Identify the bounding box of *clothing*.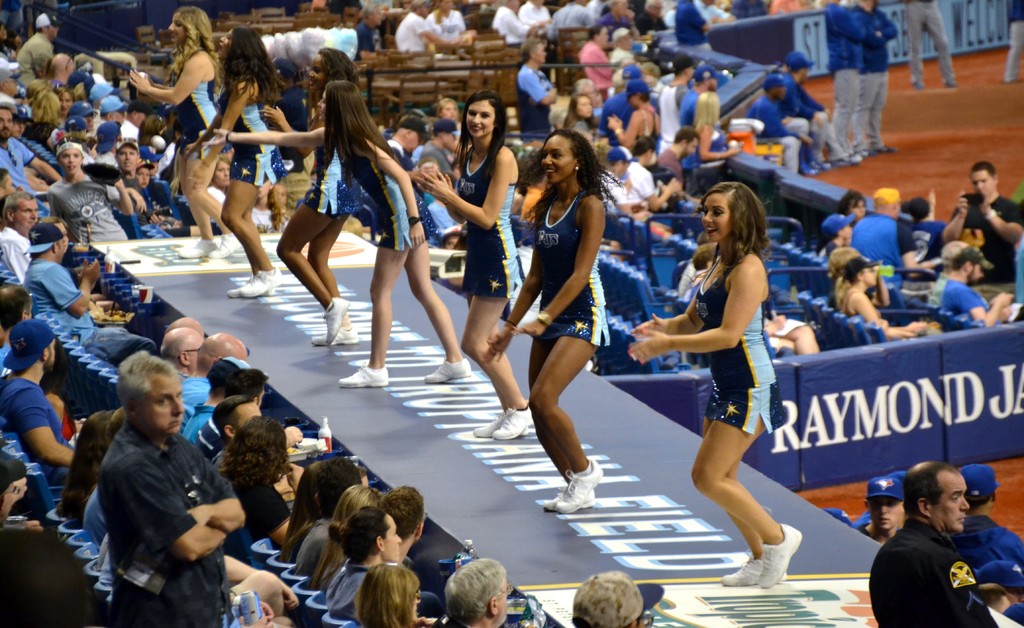
[632,0,678,35].
